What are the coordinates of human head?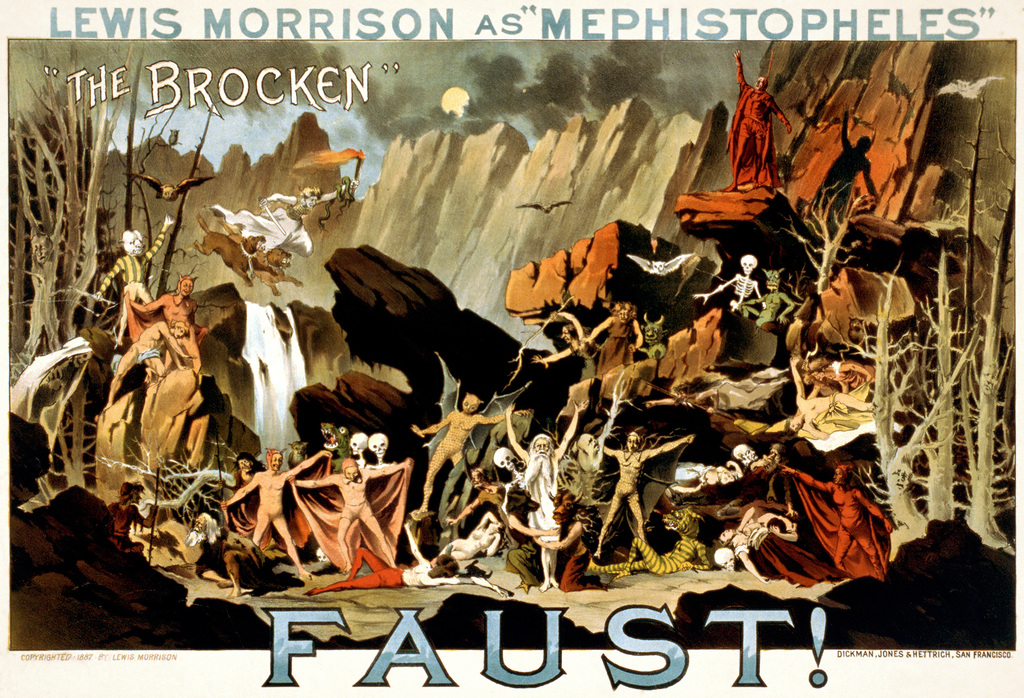
left=578, top=432, right=600, bottom=451.
